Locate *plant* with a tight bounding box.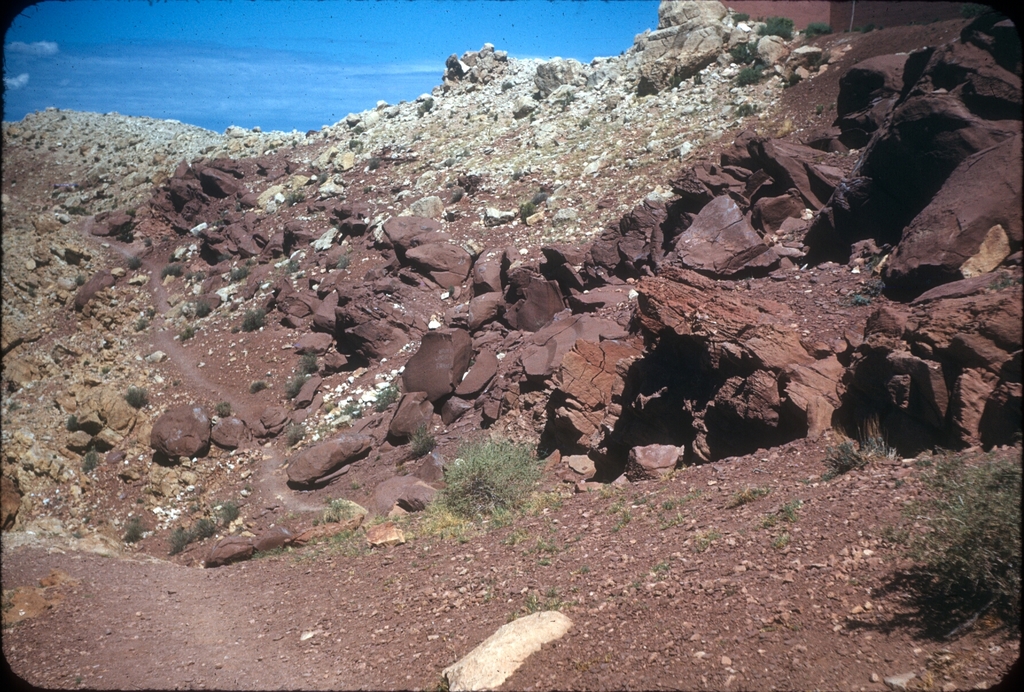
450/186/467/204.
